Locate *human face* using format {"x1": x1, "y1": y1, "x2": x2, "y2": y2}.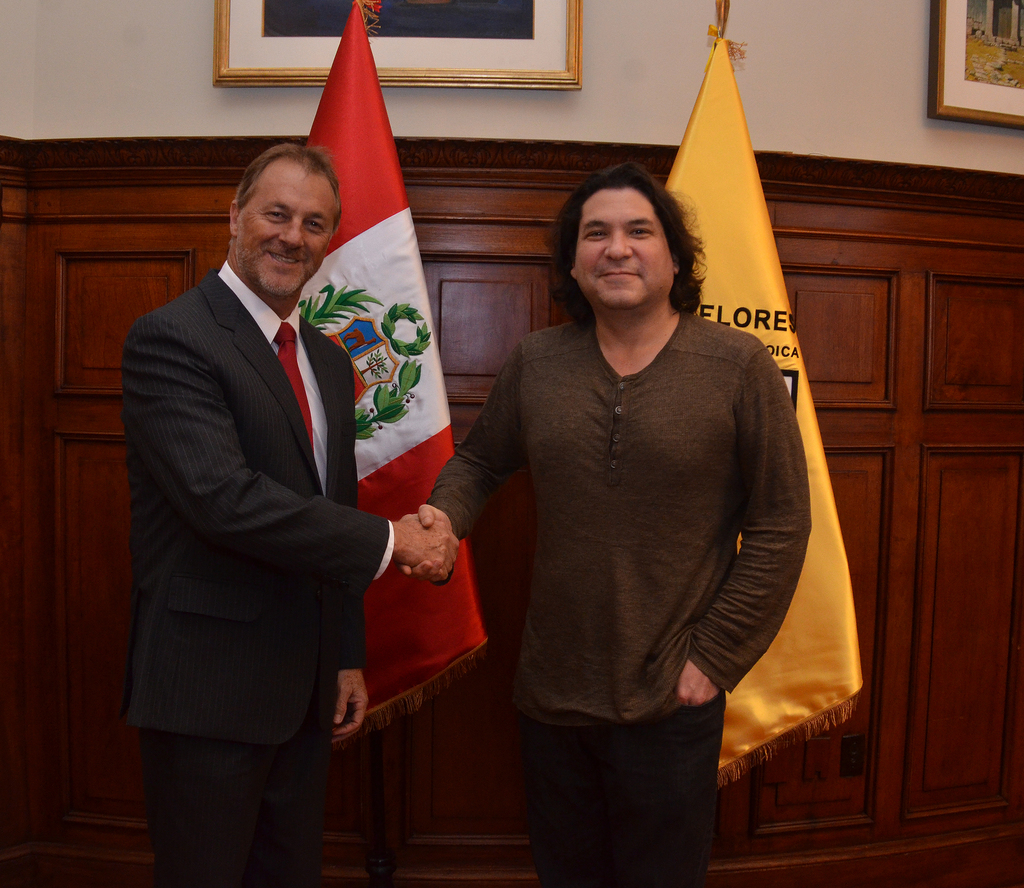
{"x1": 571, "y1": 193, "x2": 666, "y2": 310}.
